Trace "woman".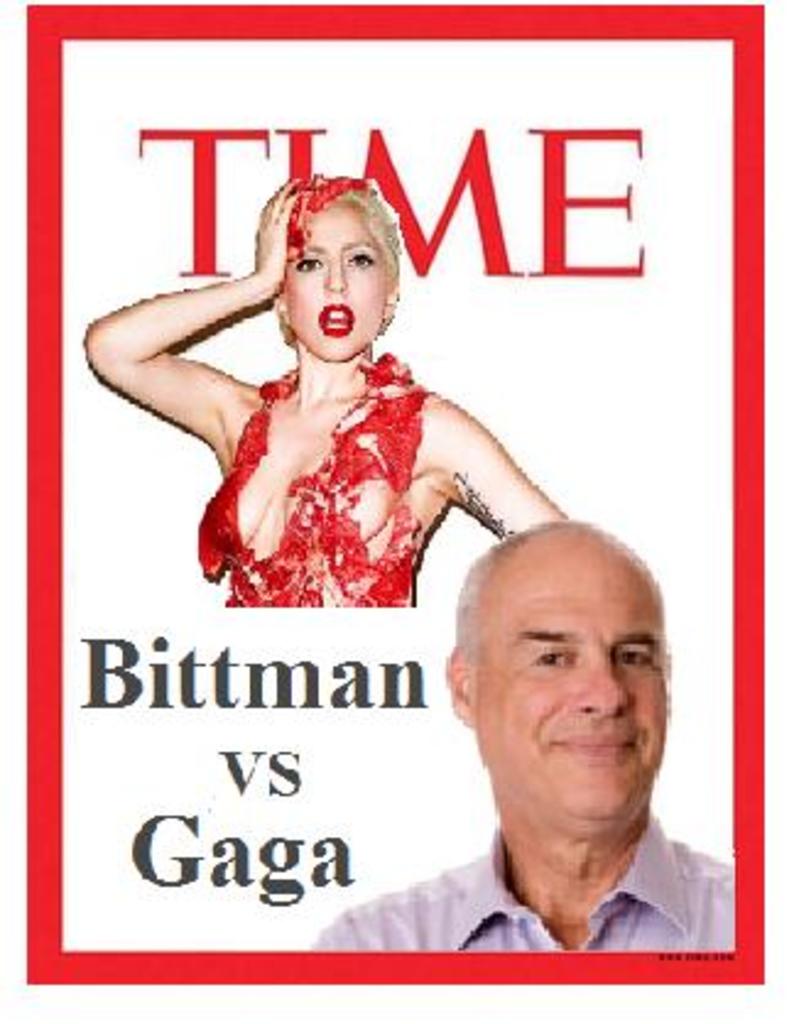
Traced to [left=100, top=147, right=576, bottom=703].
